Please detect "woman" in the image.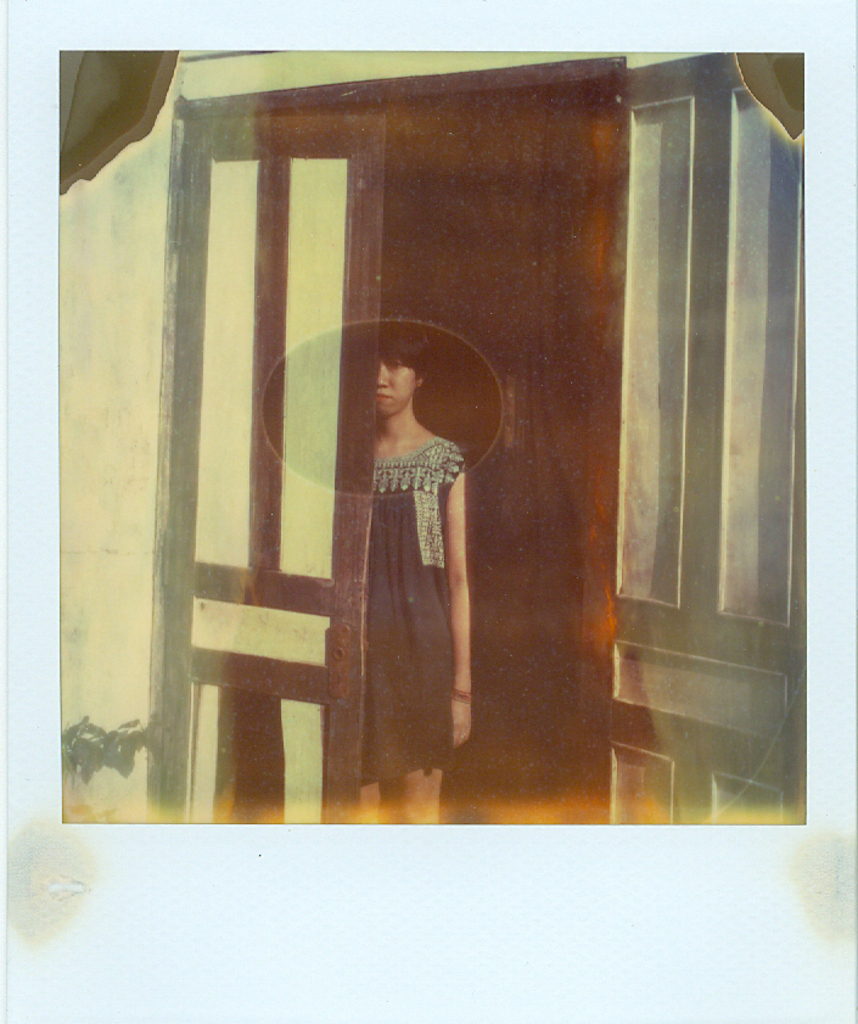
box(315, 265, 500, 795).
